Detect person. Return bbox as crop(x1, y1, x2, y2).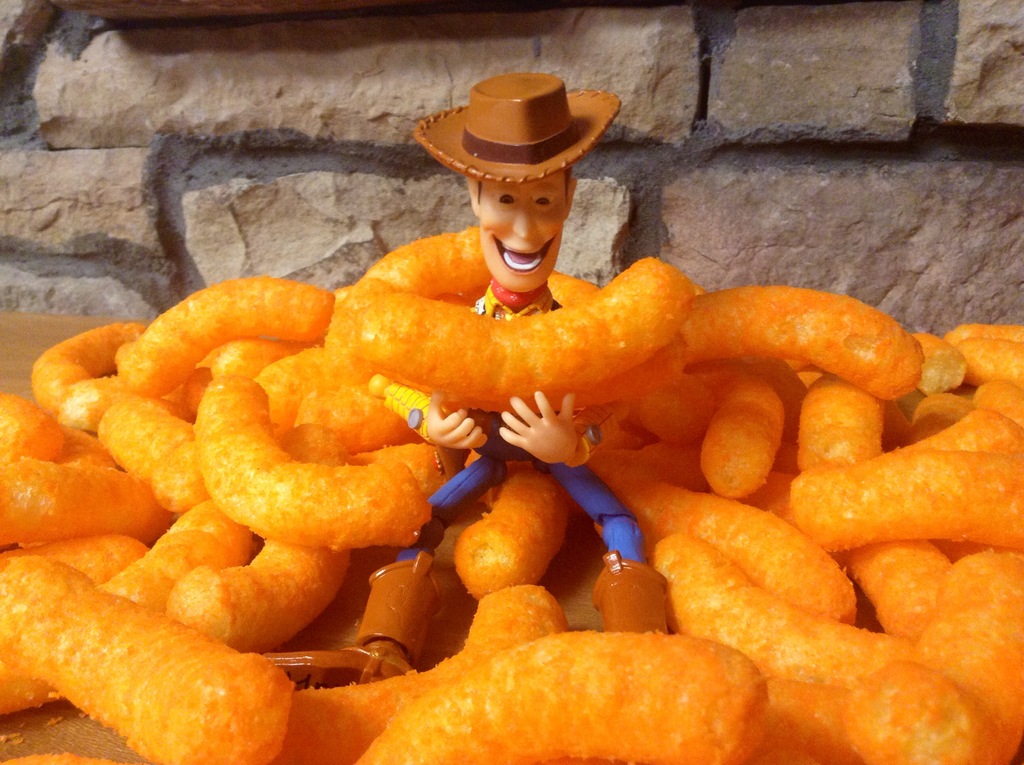
crop(262, 76, 667, 684).
